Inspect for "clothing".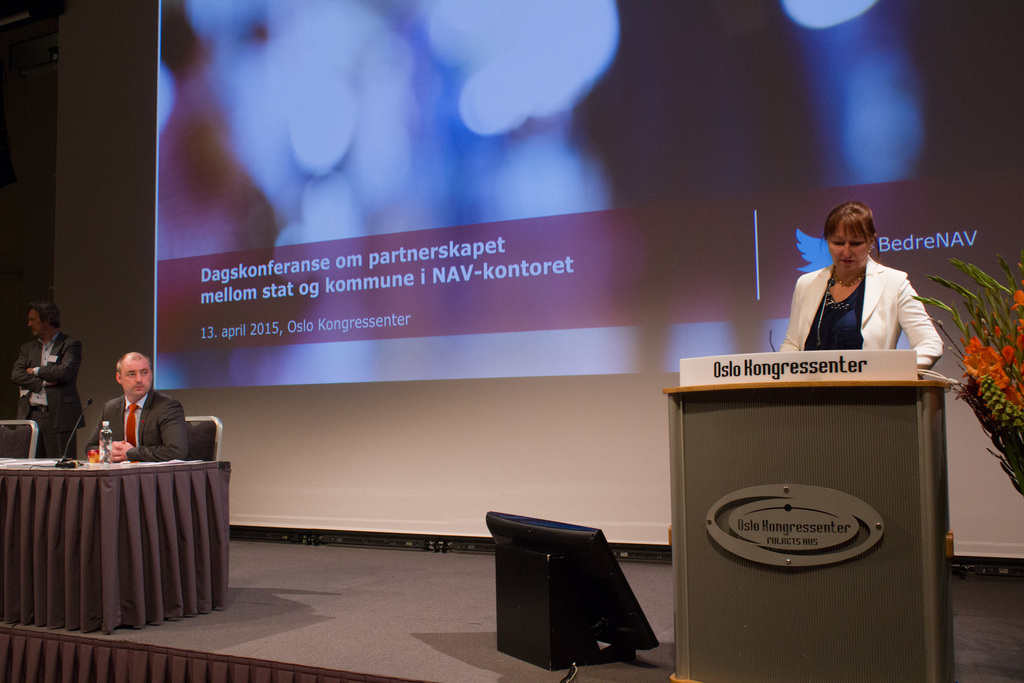
Inspection: BBox(91, 391, 186, 458).
